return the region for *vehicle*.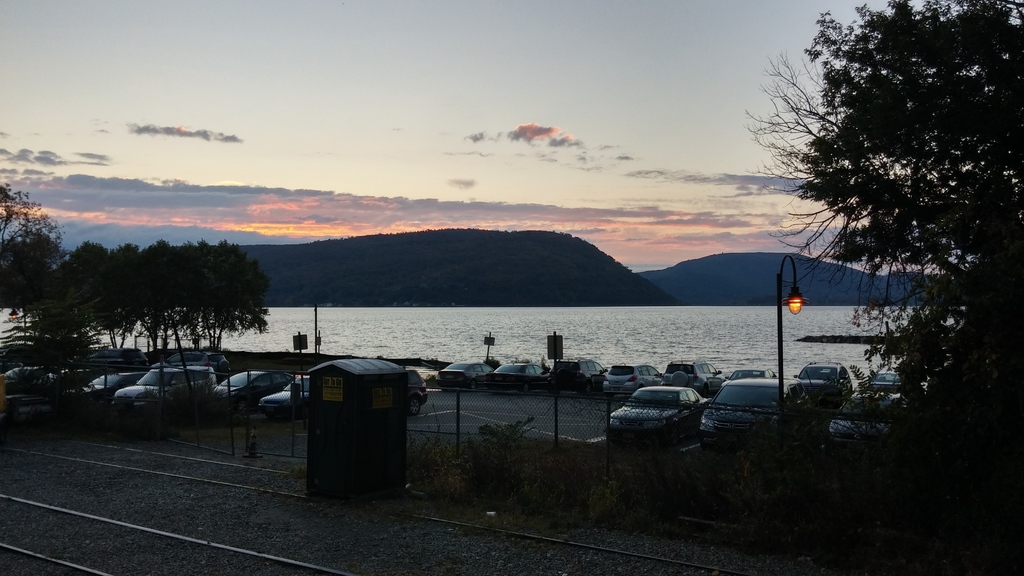
669/362/724/394.
